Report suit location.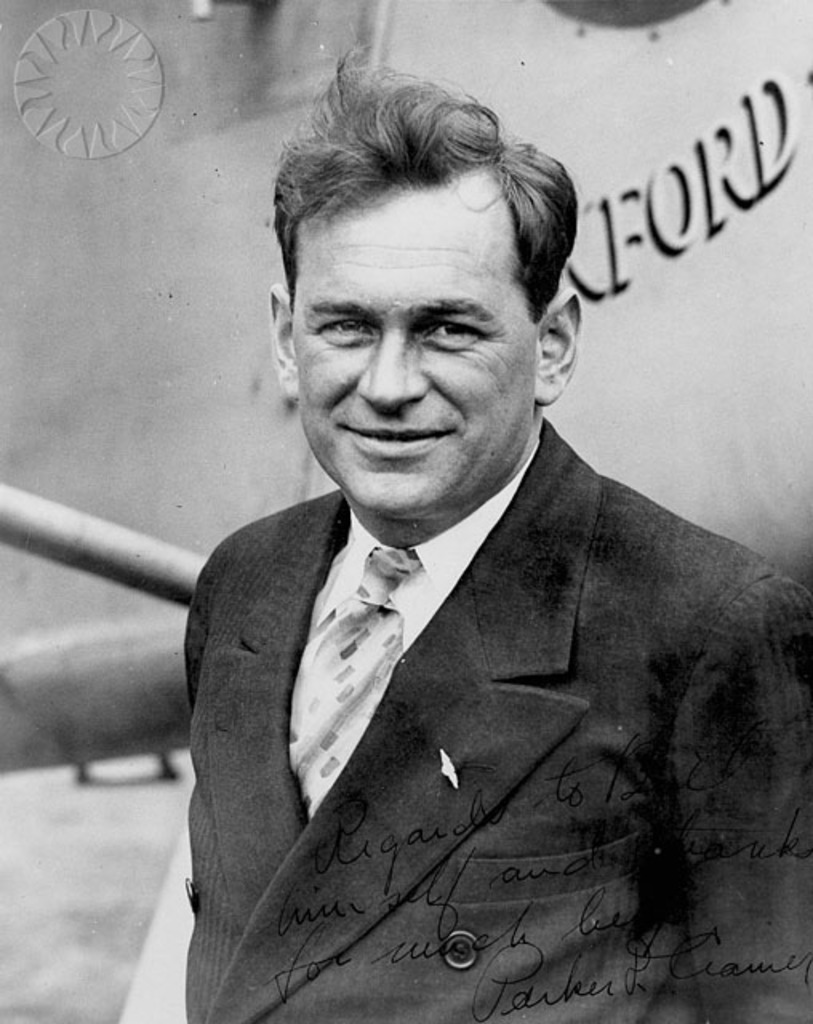
Report: box=[122, 411, 786, 990].
